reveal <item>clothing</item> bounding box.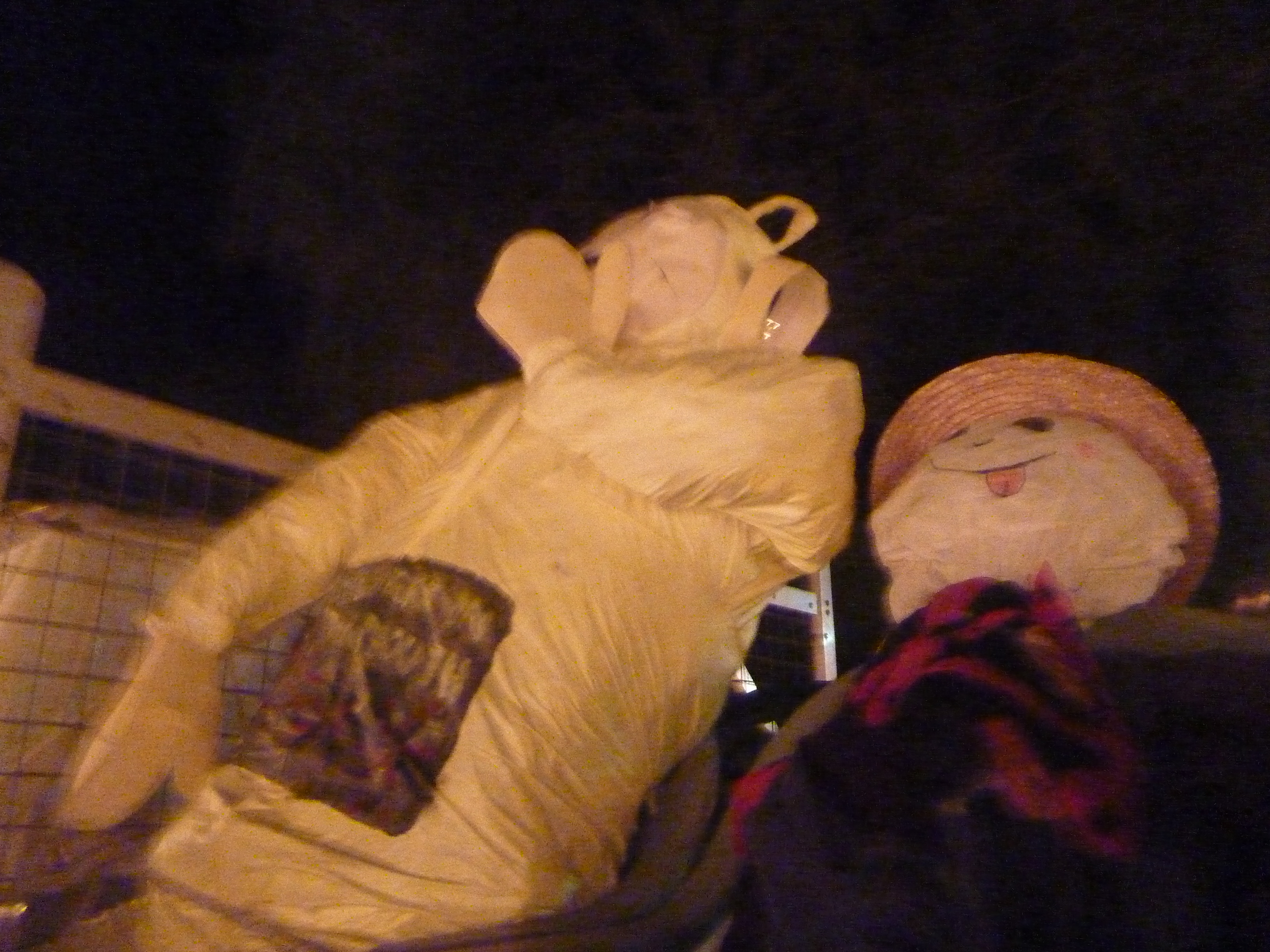
Revealed: x1=22 y1=61 x2=322 y2=318.
